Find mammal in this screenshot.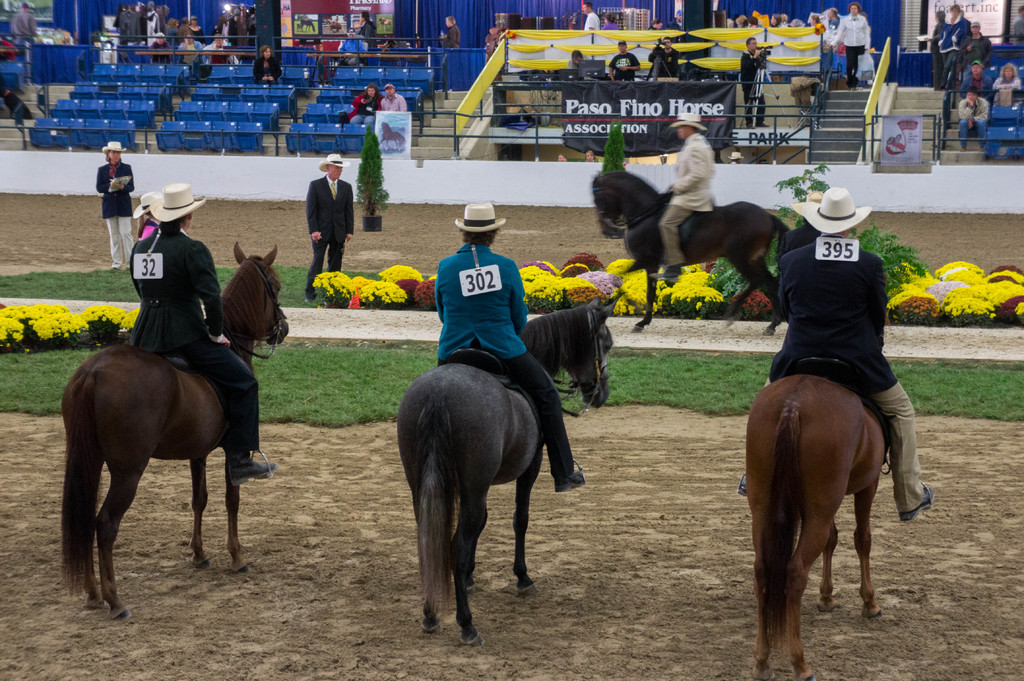
The bounding box for mammal is bbox=(174, 30, 200, 63).
